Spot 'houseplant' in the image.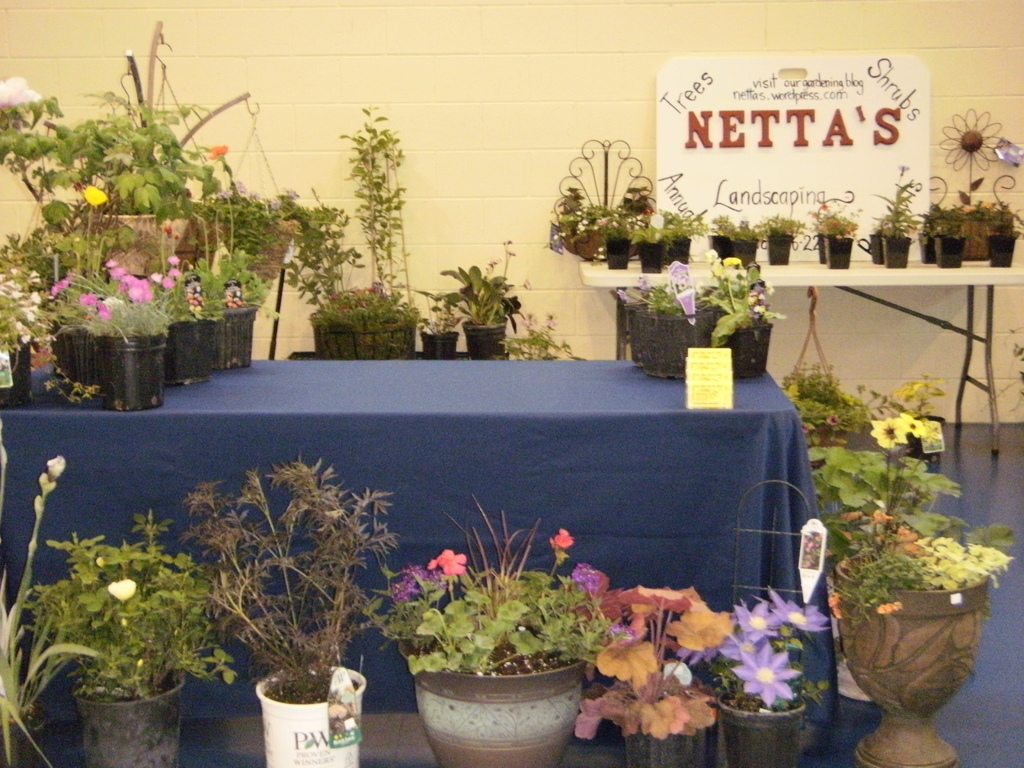
'houseplant' found at (left=444, top=261, right=522, bottom=363).
